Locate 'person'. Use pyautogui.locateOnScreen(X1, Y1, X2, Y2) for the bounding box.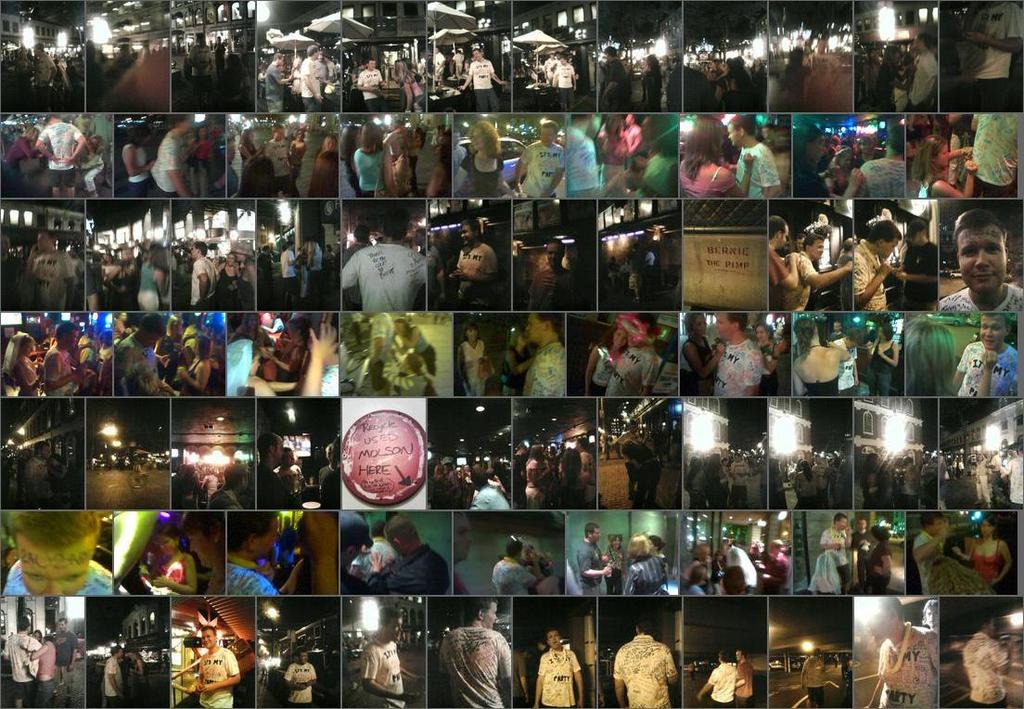
pyautogui.locateOnScreen(937, 210, 1023, 311).
